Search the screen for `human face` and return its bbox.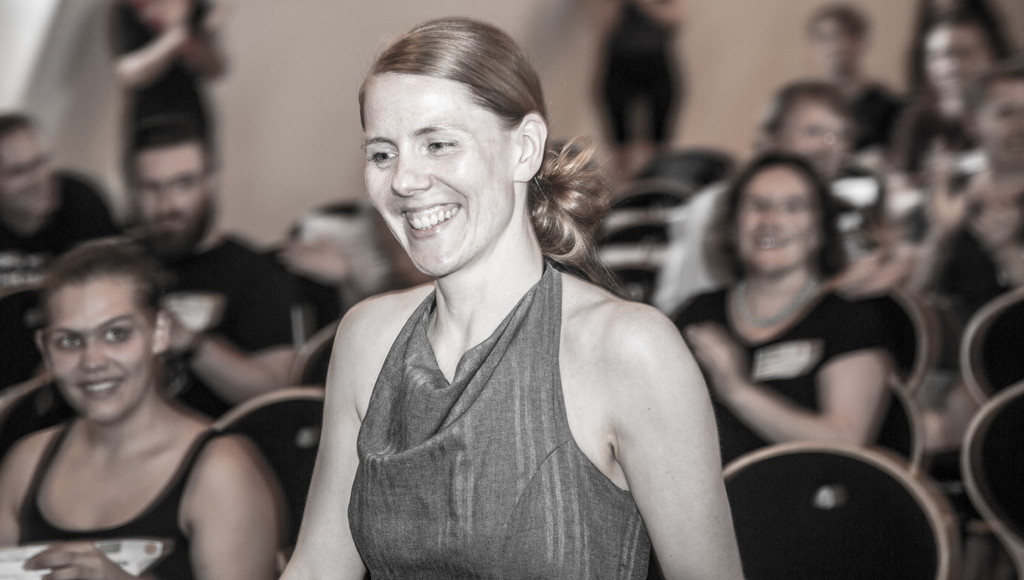
Found: pyautogui.locateOnScreen(783, 102, 847, 182).
